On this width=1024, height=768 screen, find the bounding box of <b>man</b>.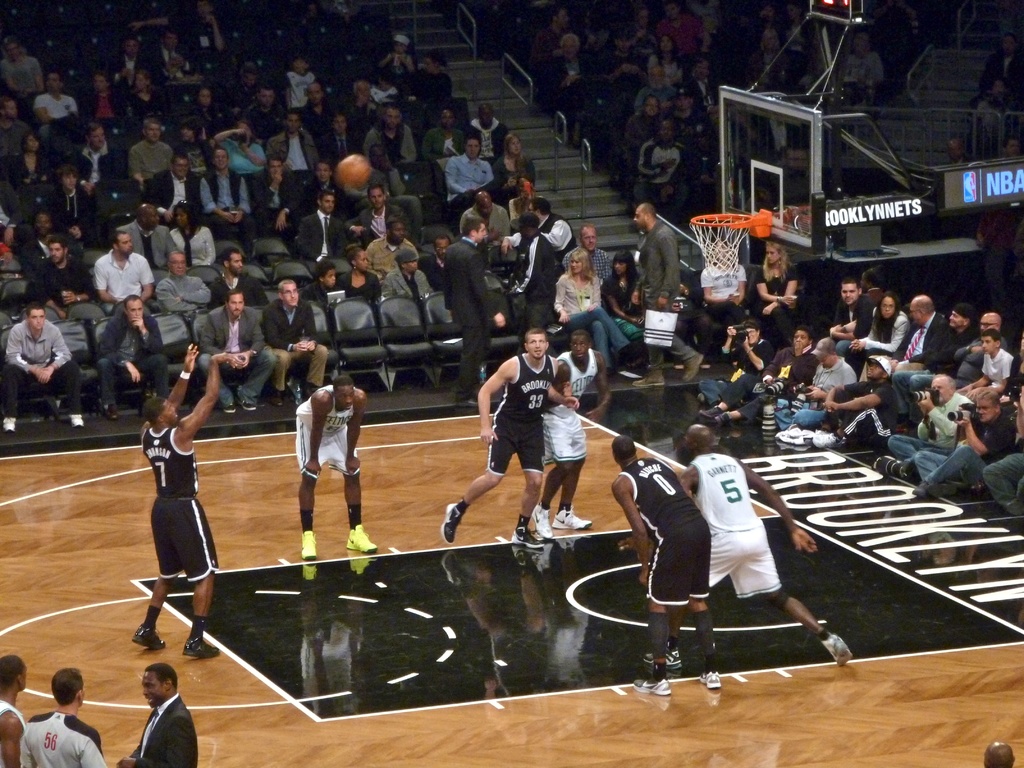
Bounding box: <box>652,0,713,58</box>.
